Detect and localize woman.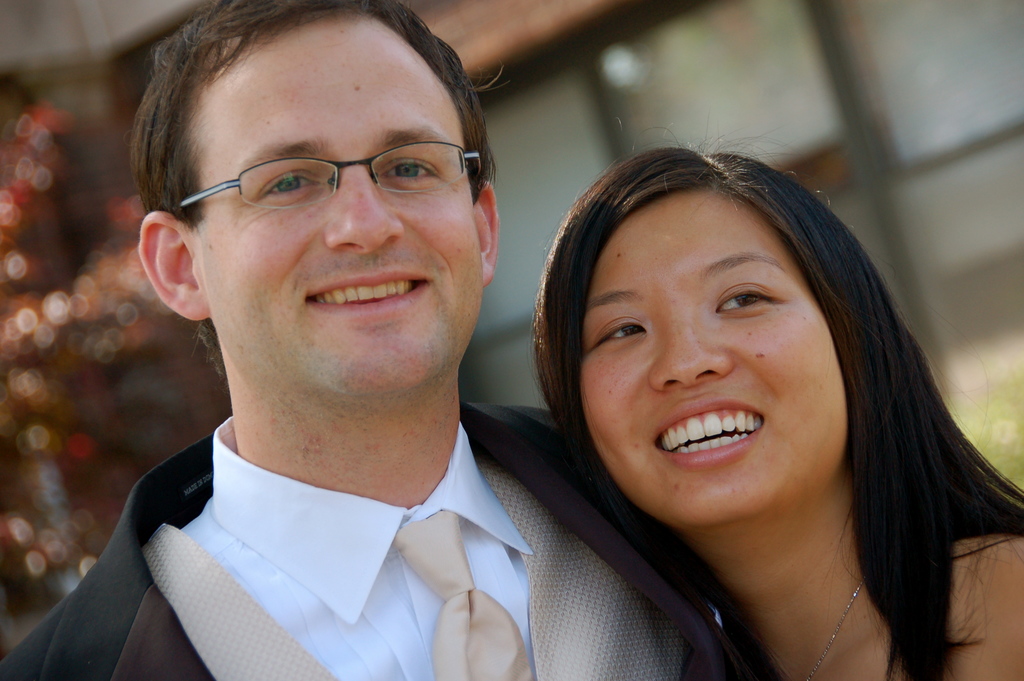
Localized at (436, 126, 1014, 680).
